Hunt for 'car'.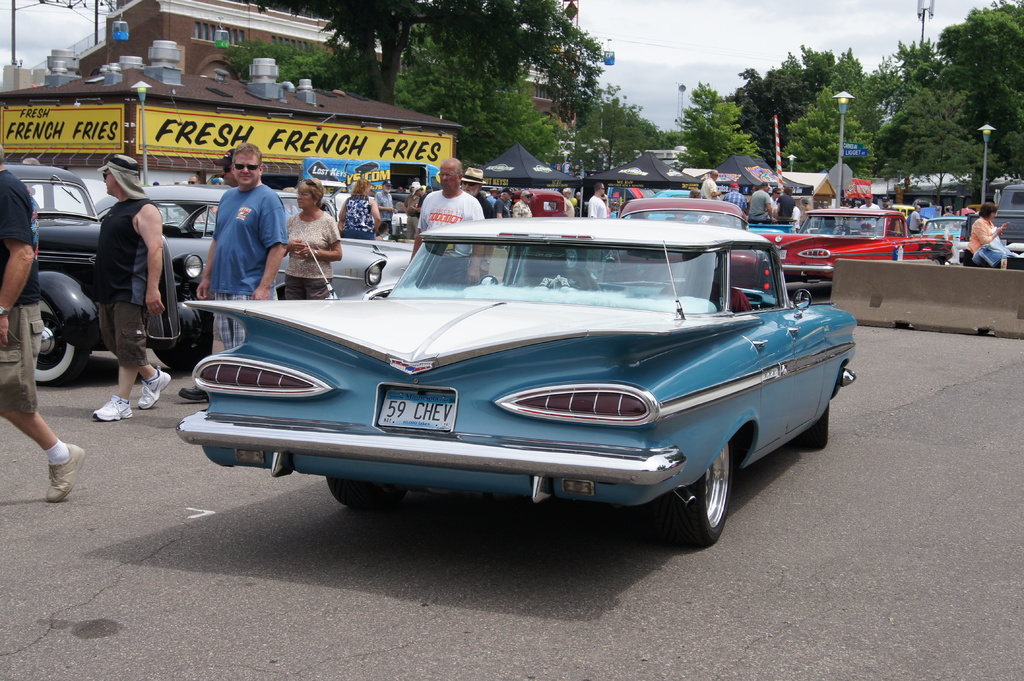
Hunted down at region(172, 211, 858, 543).
